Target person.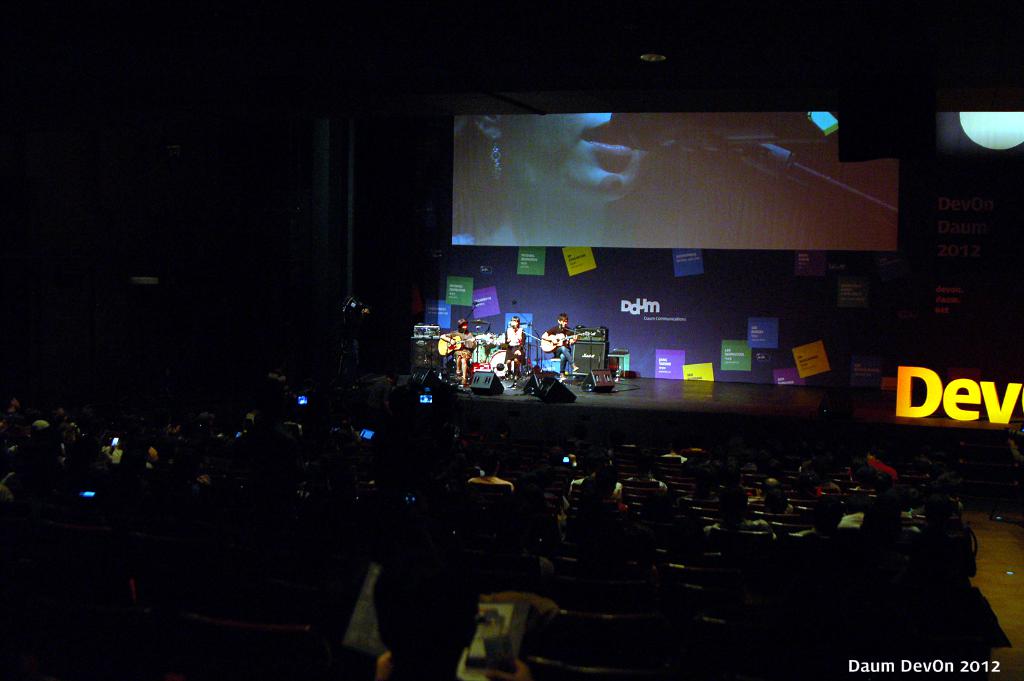
Target region: (x1=502, y1=312, x2=531, y2=352).
